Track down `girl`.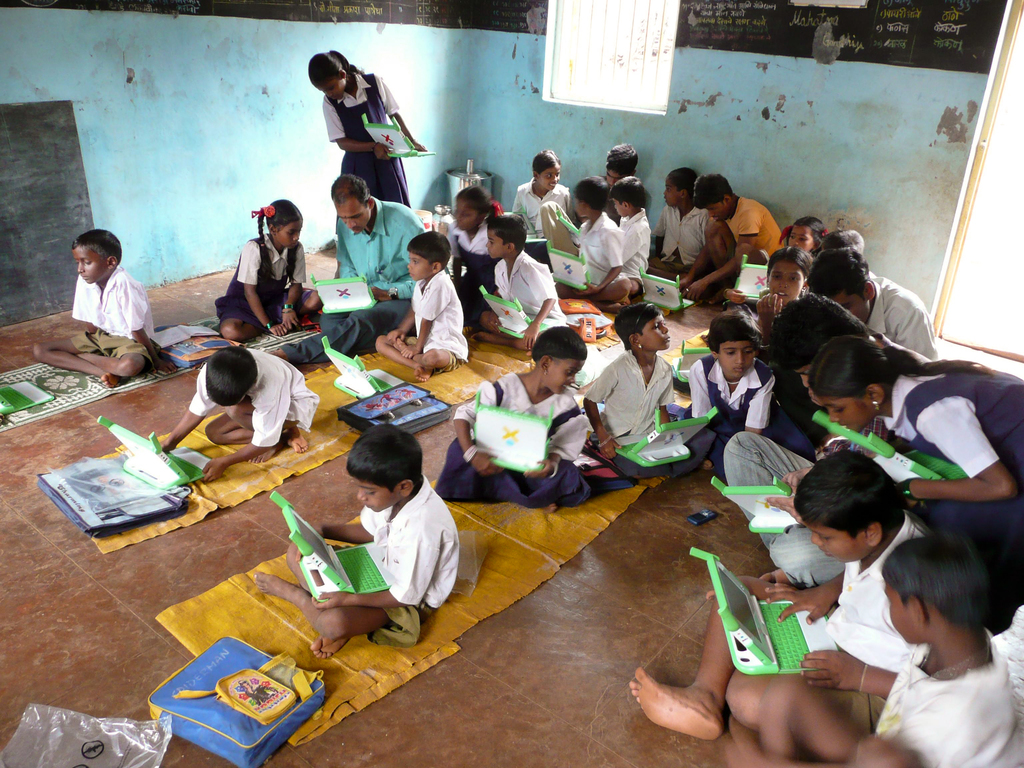
Tracked to 749 243 814 372.
